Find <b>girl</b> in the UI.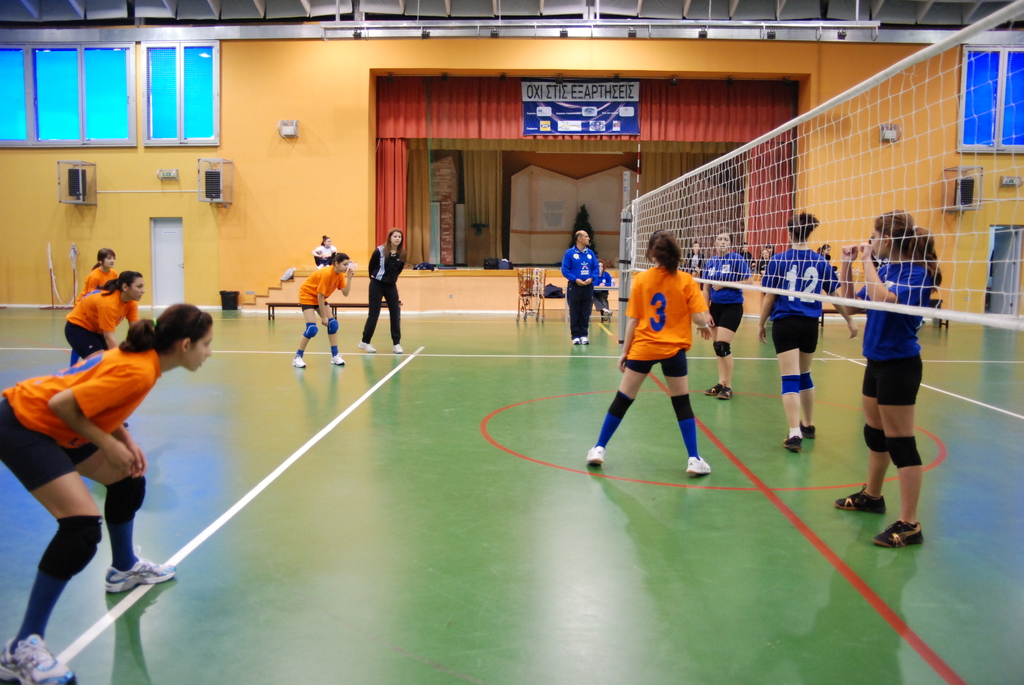
UI element at 761,248,775,276.
